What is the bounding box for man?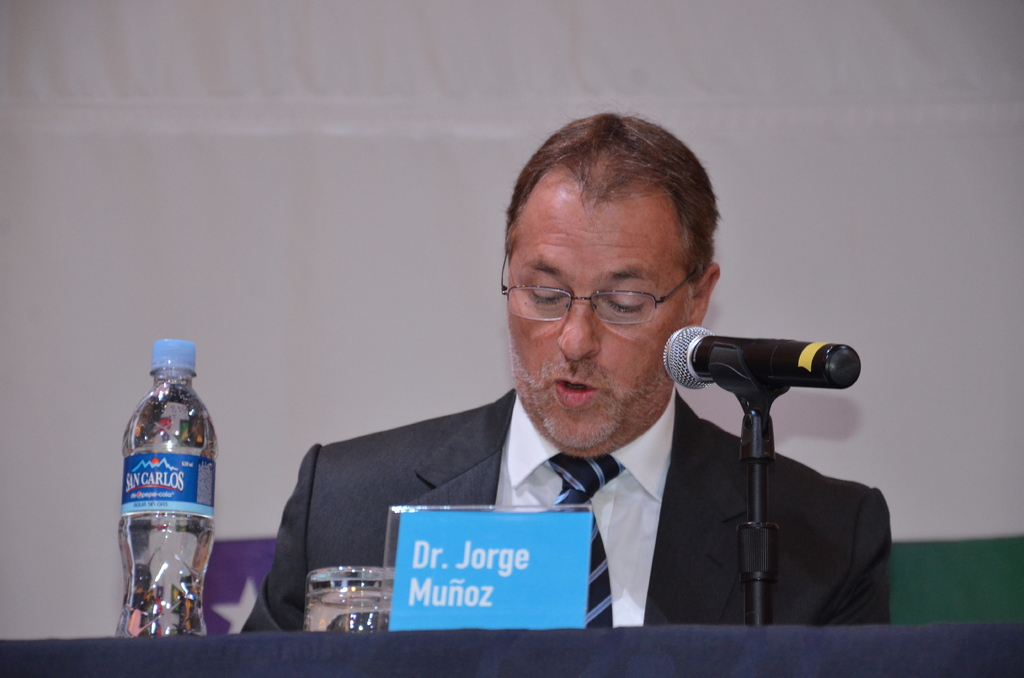
detection(437, 216, 919, 645).
